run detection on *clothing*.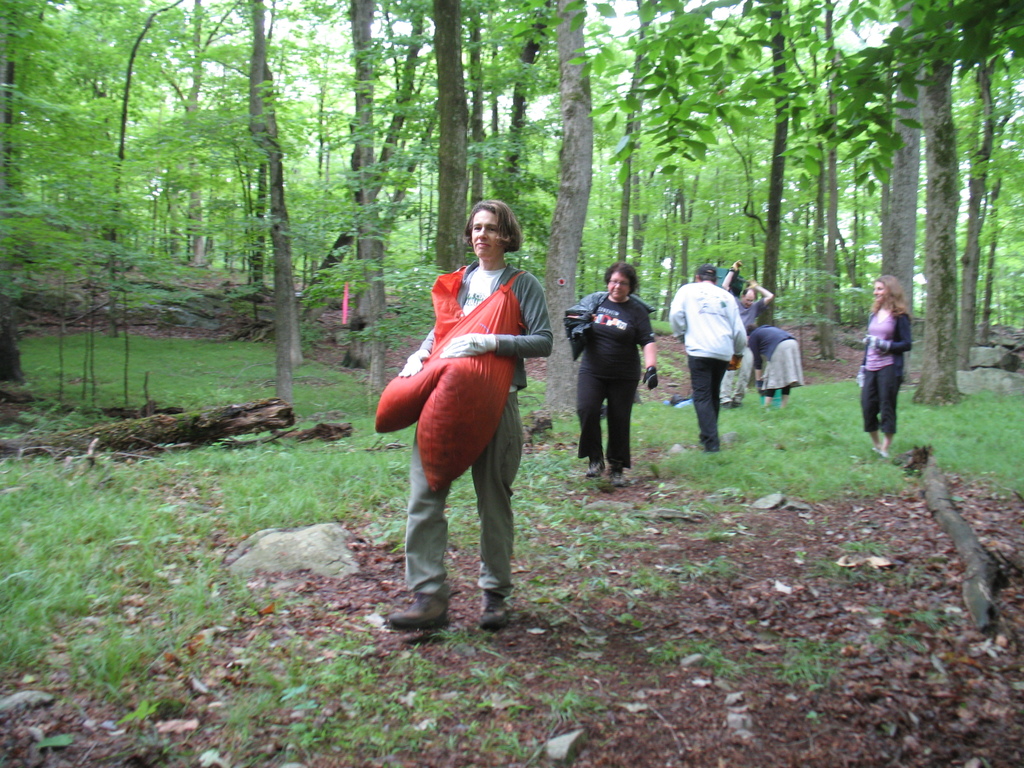
Result: <box>861,300,910,434</box>.
